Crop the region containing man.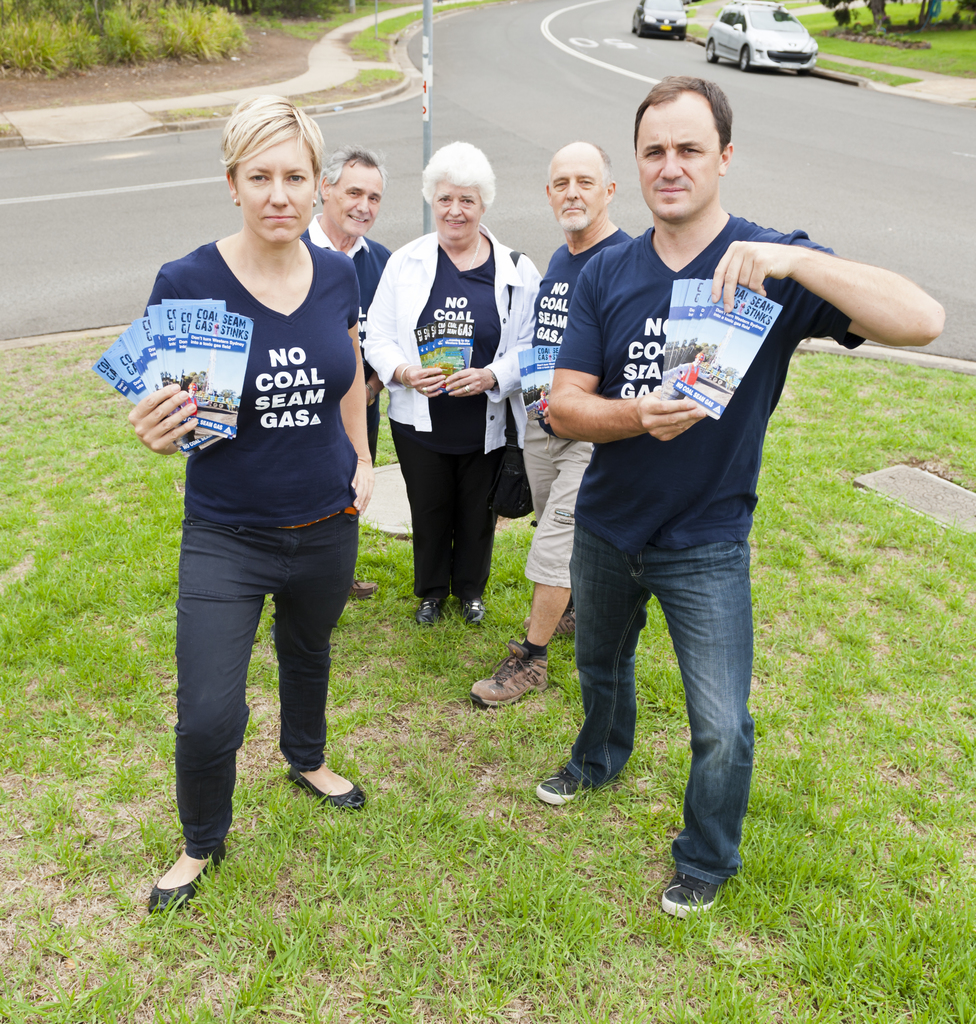
Crop region: [left=295, top=147, right=389, bottom=607].
